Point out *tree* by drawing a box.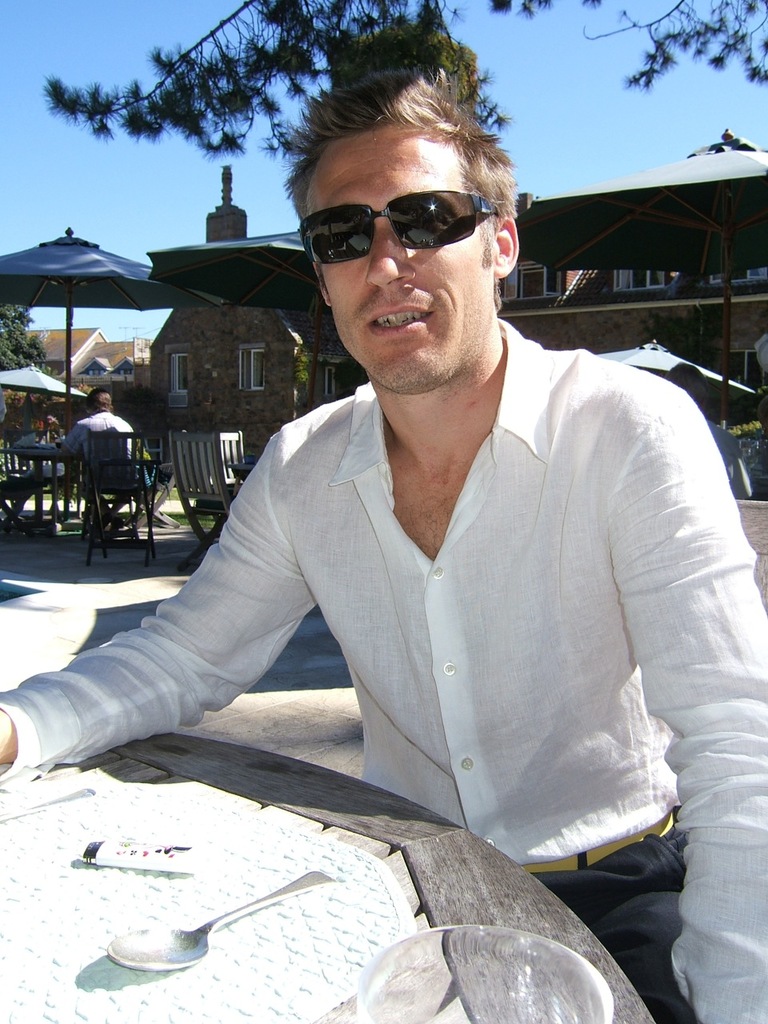
select_region(35, 0, 767, 175).
